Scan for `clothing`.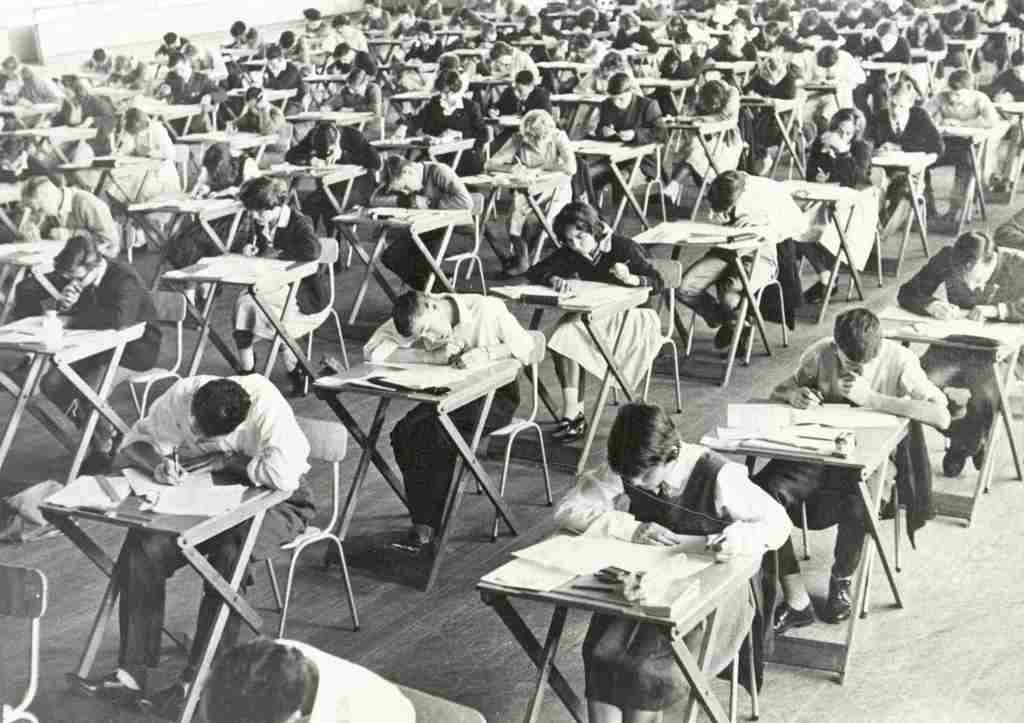
Scan result: 329:45:380:70.
